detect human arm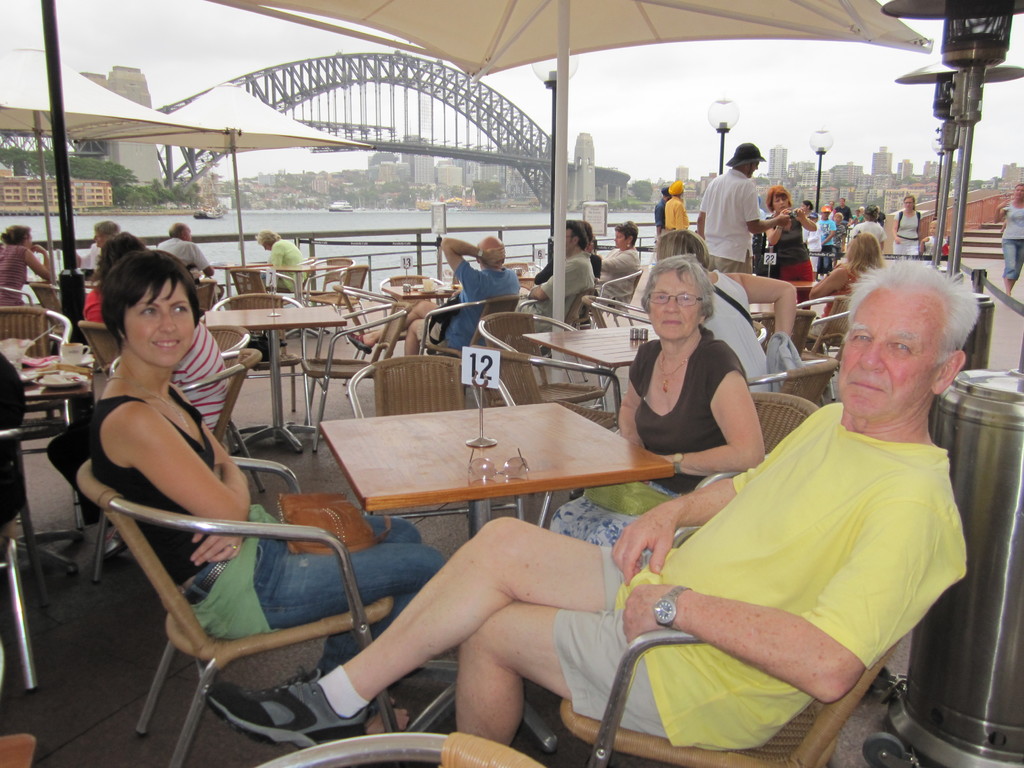
707 351 771 479
